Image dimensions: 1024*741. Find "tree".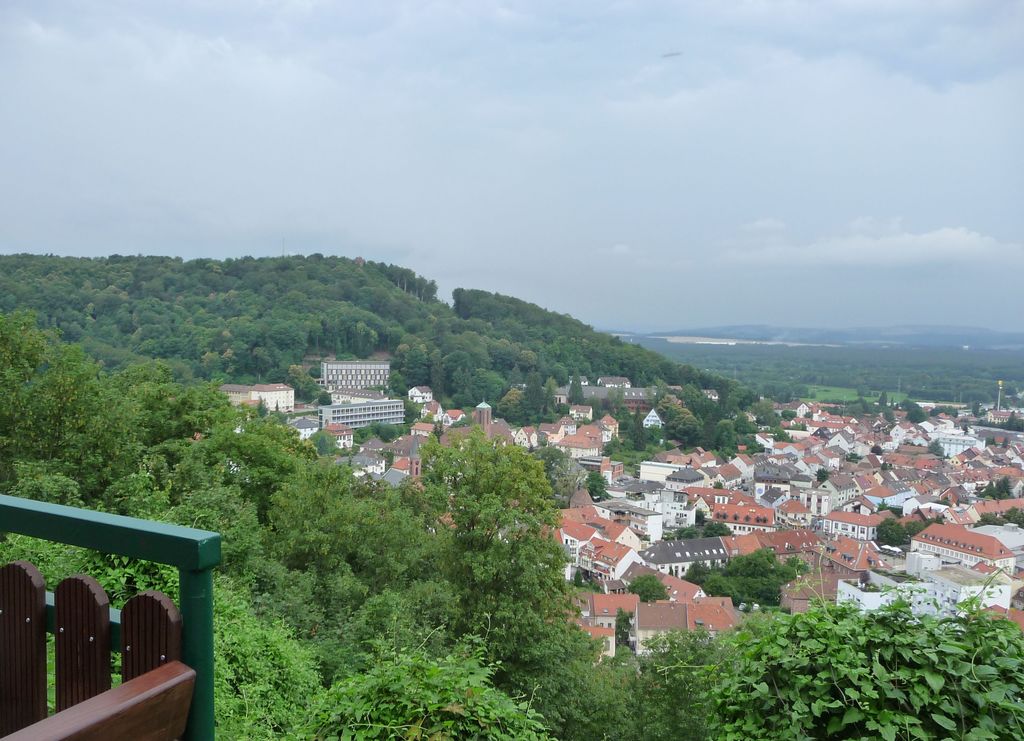
(left=439, top=349, right=476, bottom=393).
